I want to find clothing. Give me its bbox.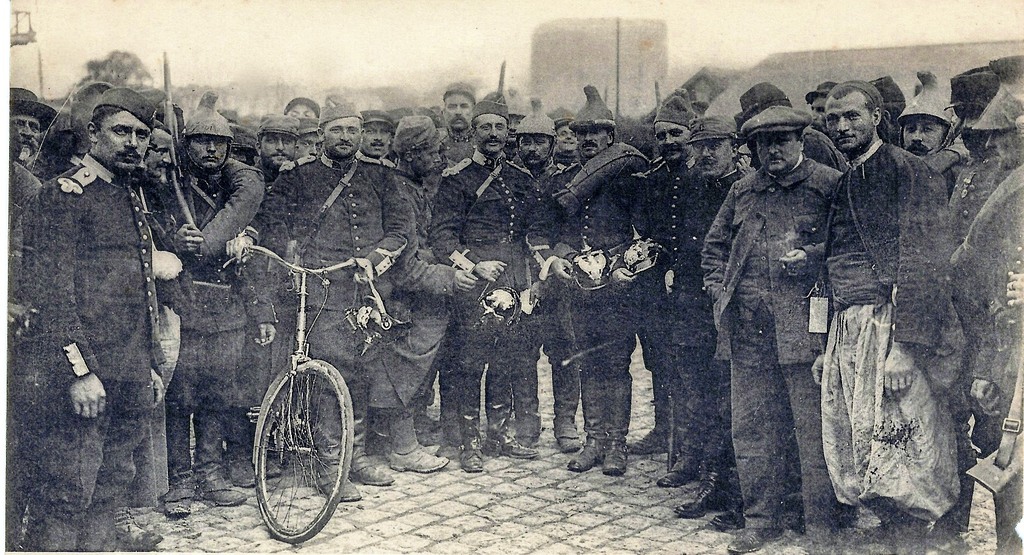
crop(550, 157, 576, 191).
